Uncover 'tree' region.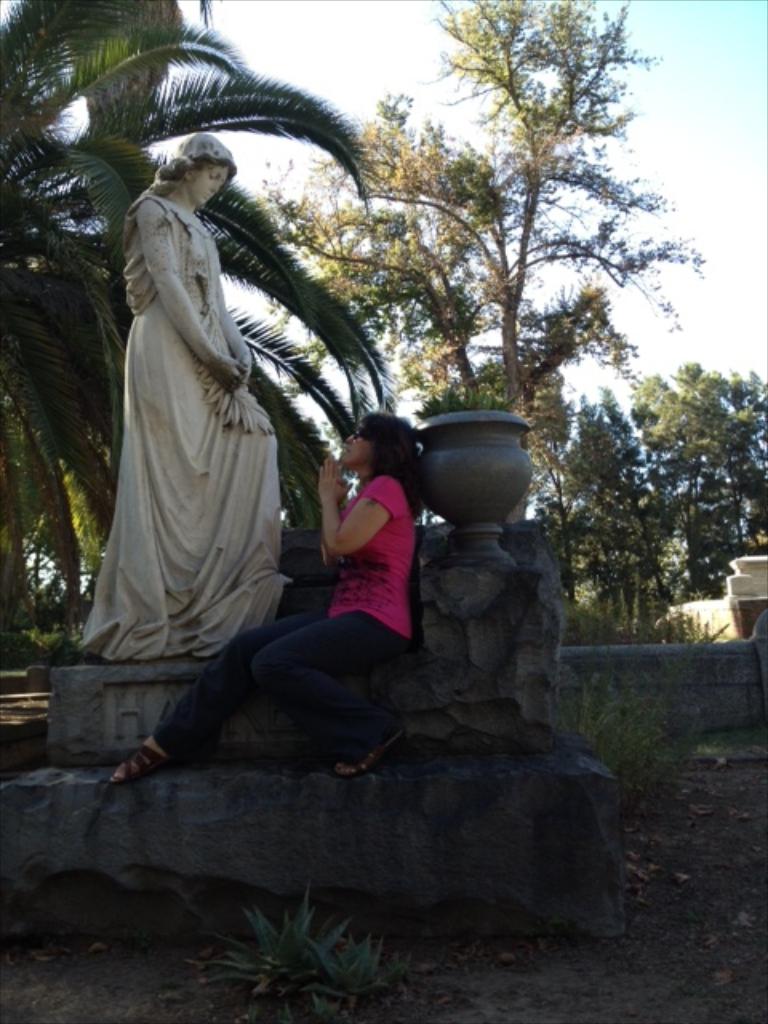
Uncovered: [x1=534, y1=432, x2=672, y2=616].
